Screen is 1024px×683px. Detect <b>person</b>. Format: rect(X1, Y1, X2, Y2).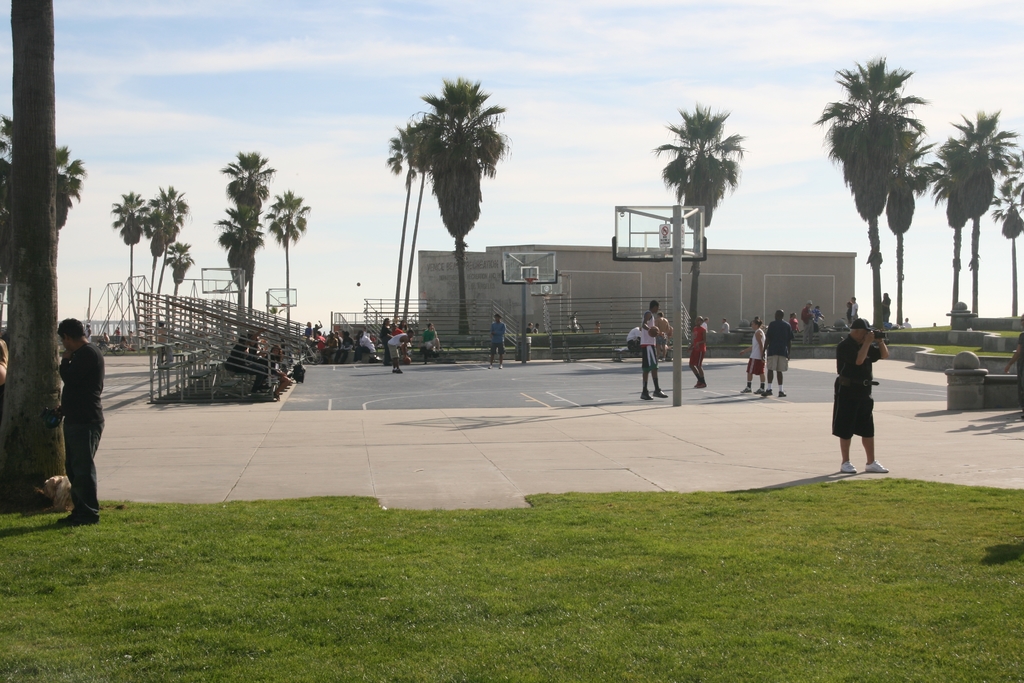
rect(852, 296, 861, 318).
